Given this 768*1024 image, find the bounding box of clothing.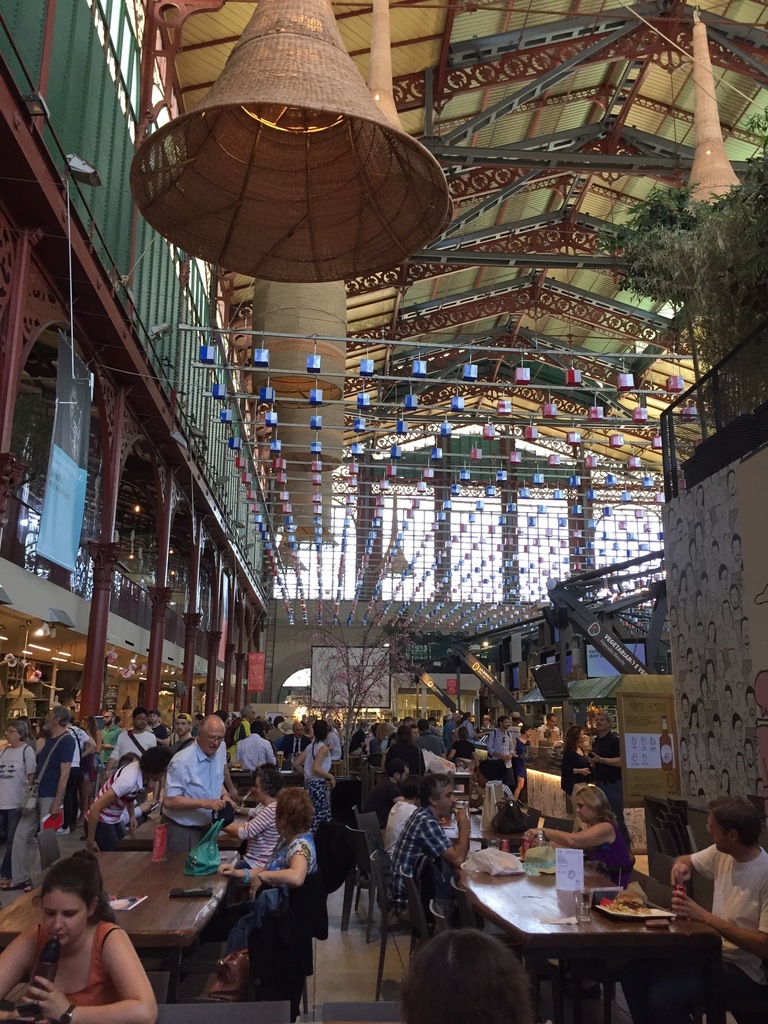
{"x1": 353, "y1": 731, "x2": 367, "y2": 761}.
